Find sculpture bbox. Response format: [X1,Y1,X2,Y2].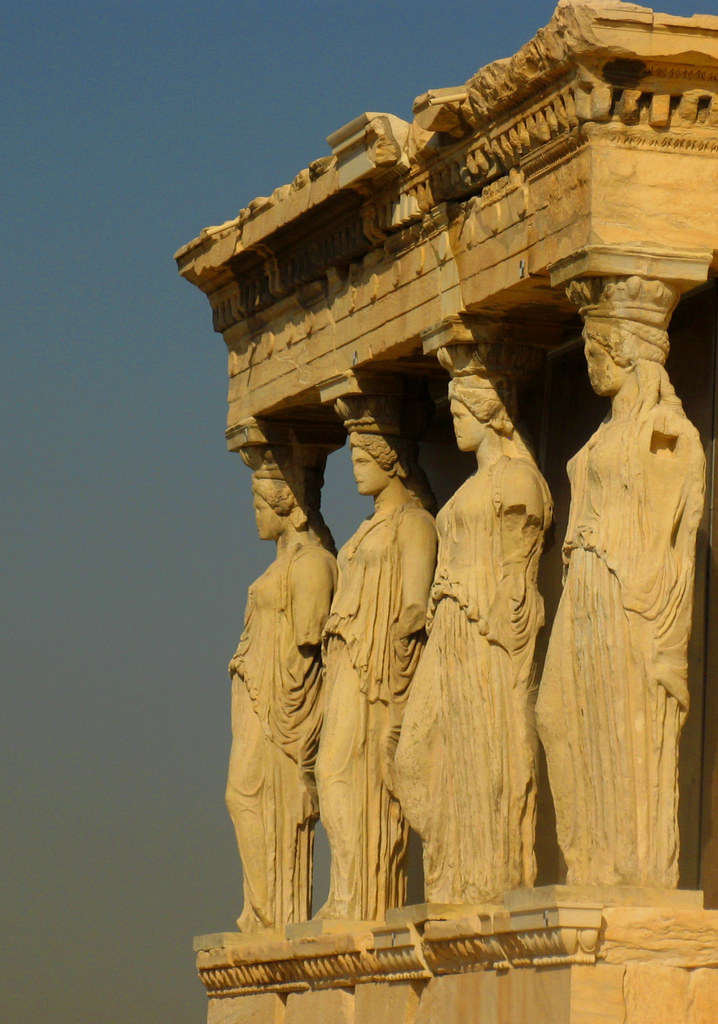
[204,227,632,956].
